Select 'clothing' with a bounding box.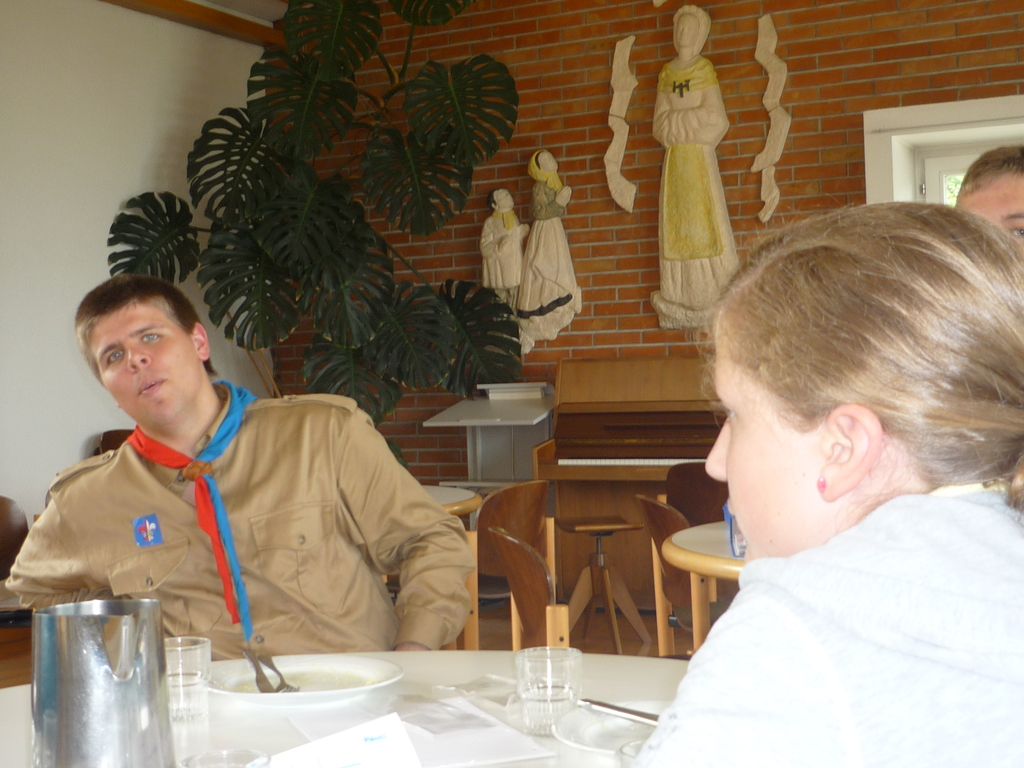
locate(12, 360, 473, 688).
